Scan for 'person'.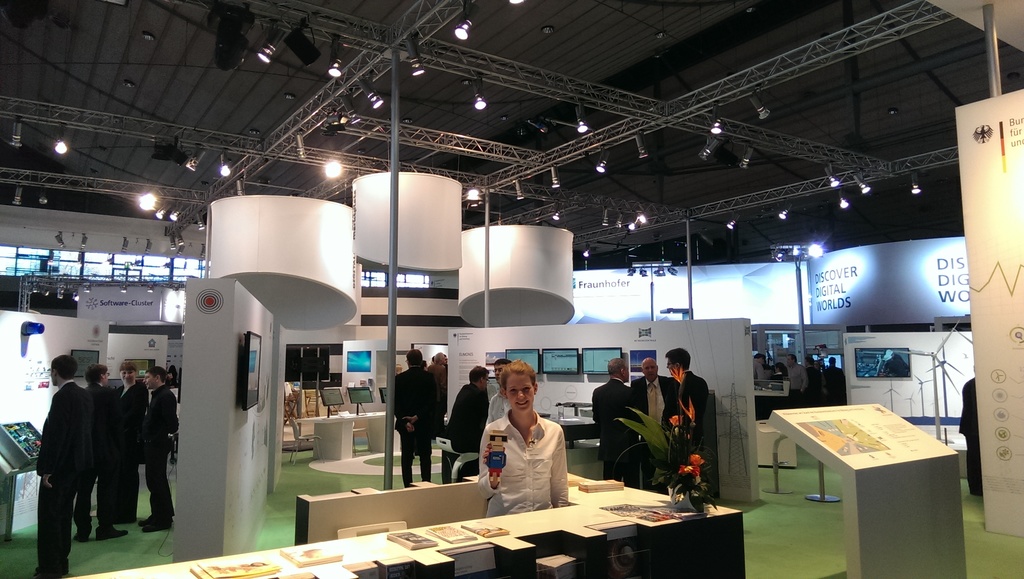
Scan result: select_region(955, 377, 982, 496).
